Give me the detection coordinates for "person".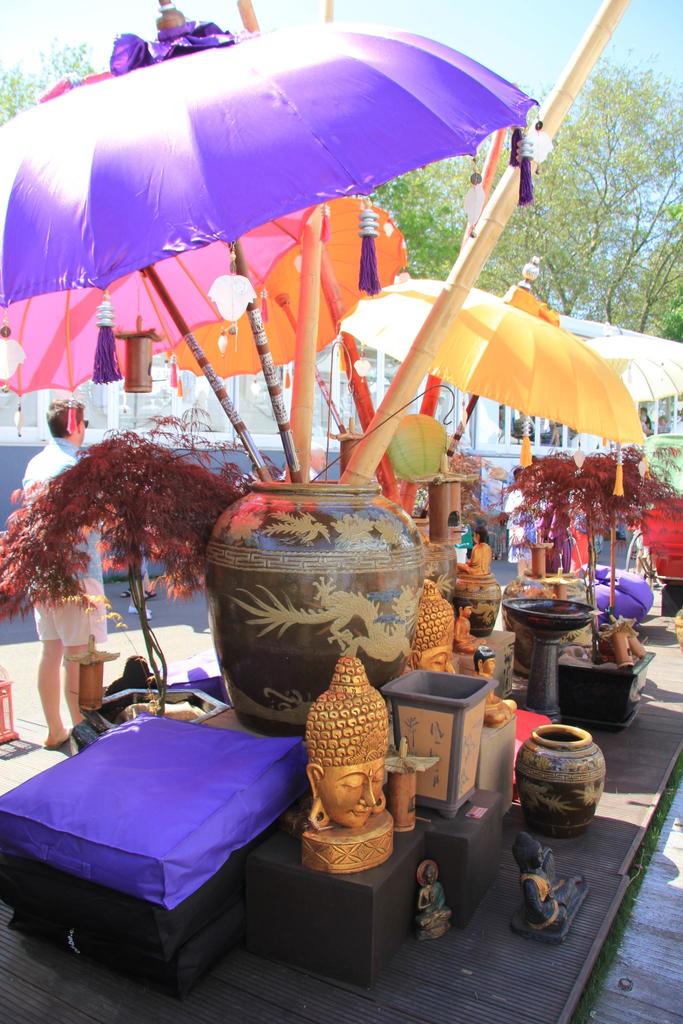
454 598 489 655.
